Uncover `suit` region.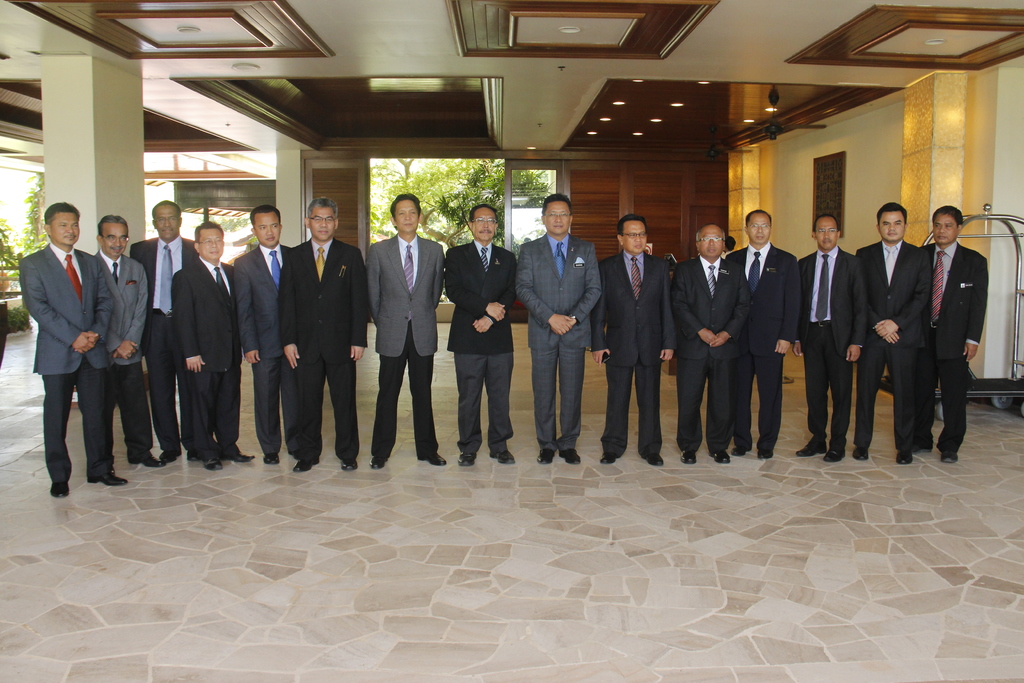
Uncovered: 596 244 672 456.
